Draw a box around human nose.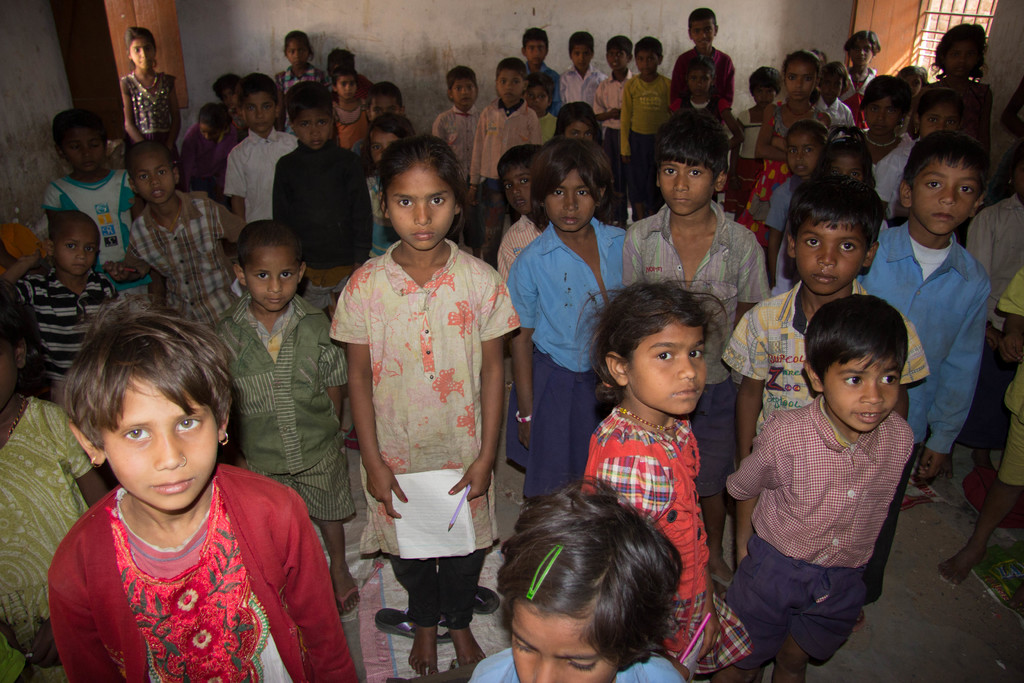
<region>941, 188, 955, 206</region>.
